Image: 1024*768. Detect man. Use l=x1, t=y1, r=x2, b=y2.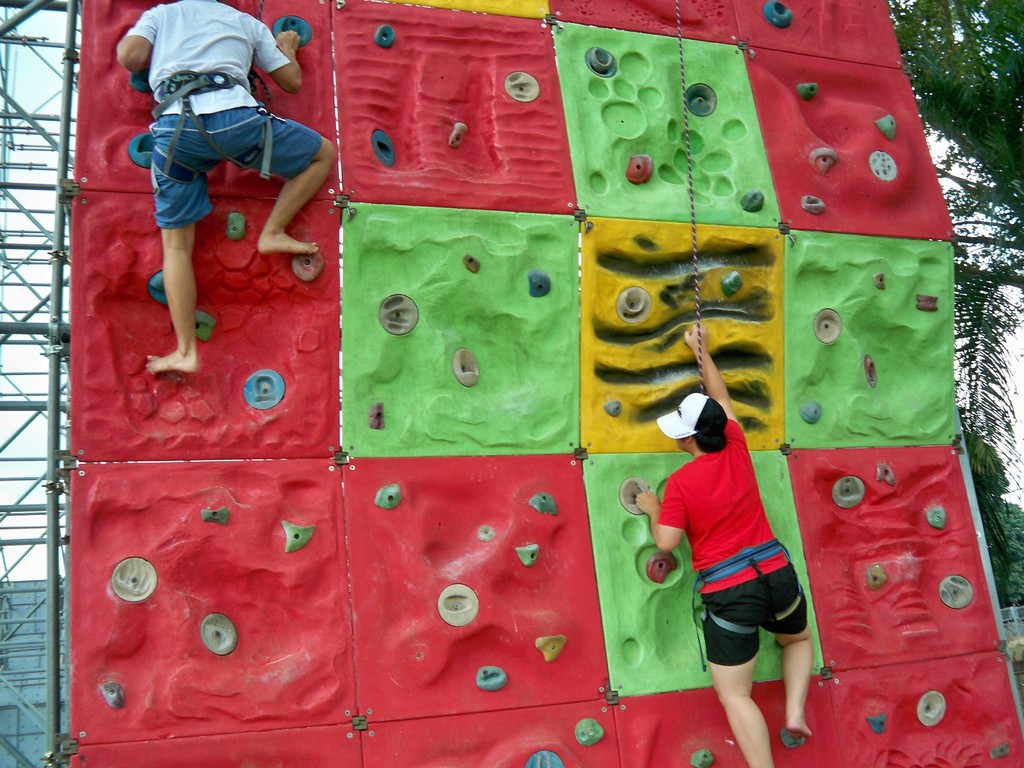
l=643, t=362, r=832, b=746.
